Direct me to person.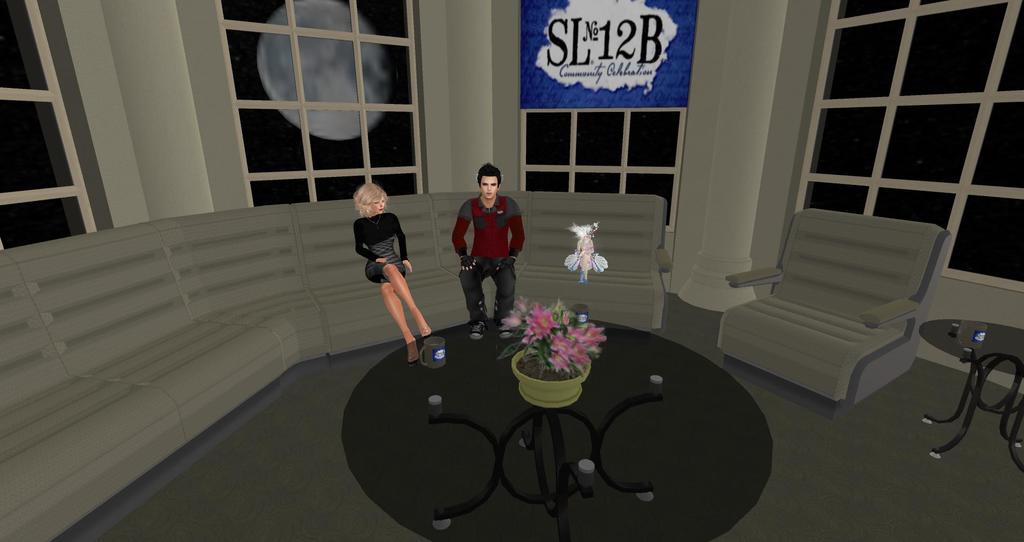
Direction: [444, 160, 519, 337].
